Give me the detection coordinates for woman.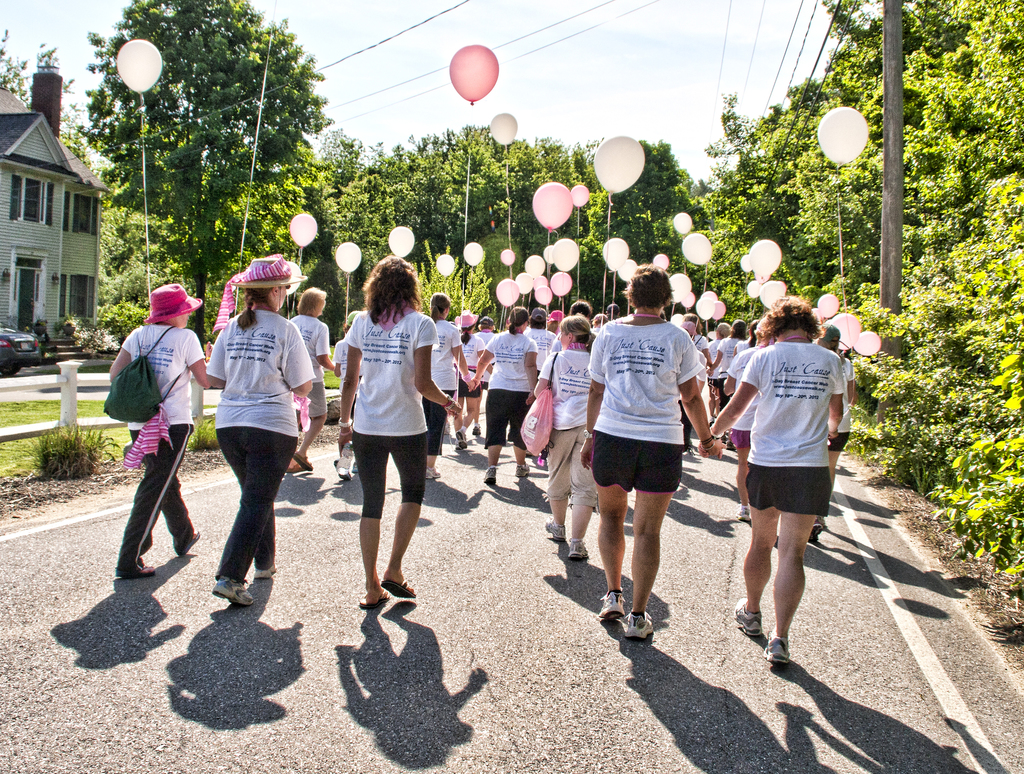
BBox(287, 279, 351, 488).
